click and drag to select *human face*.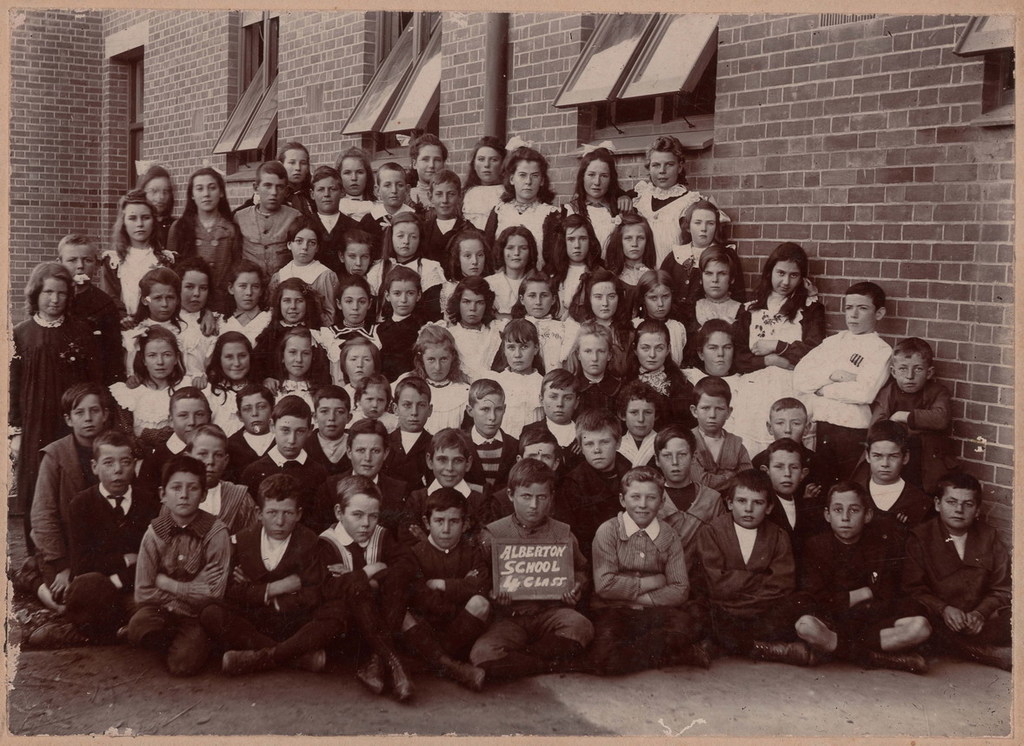
Selection: BBox(506, 160, 539, 209).
